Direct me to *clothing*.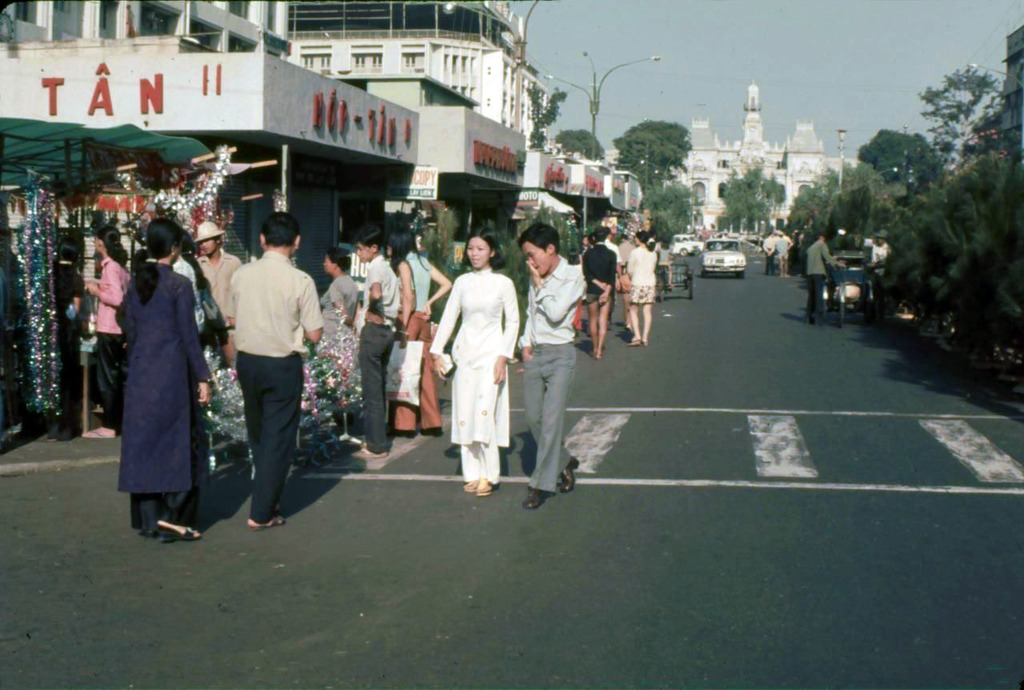
Direction: BBox(326, 272, 356, 323).
